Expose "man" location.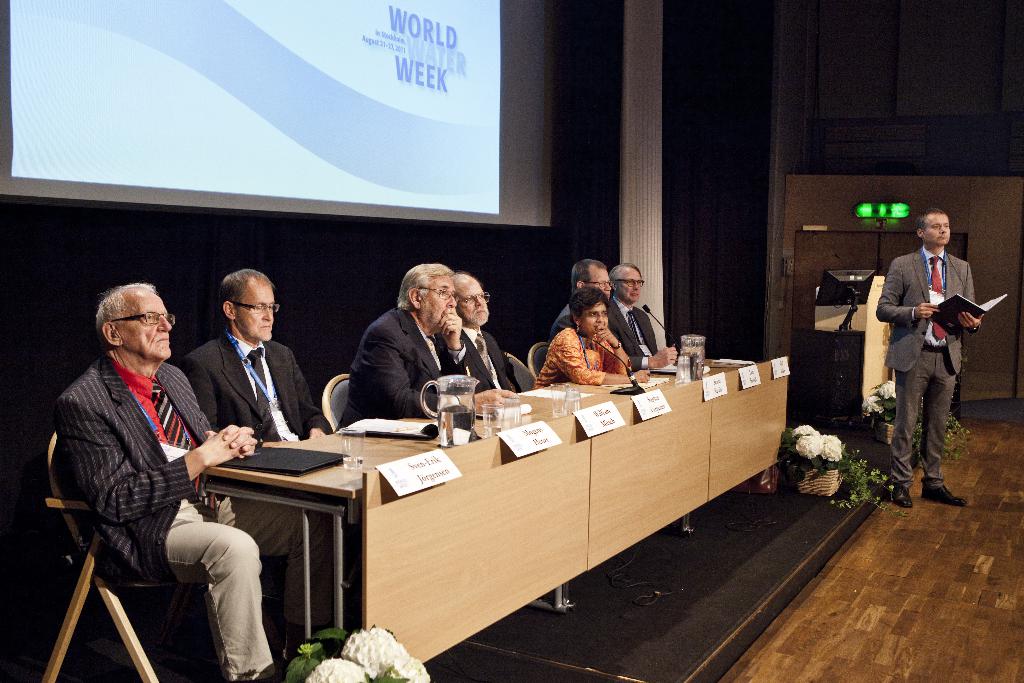
Exposed at bbox=(435, 277, 510, 397).
